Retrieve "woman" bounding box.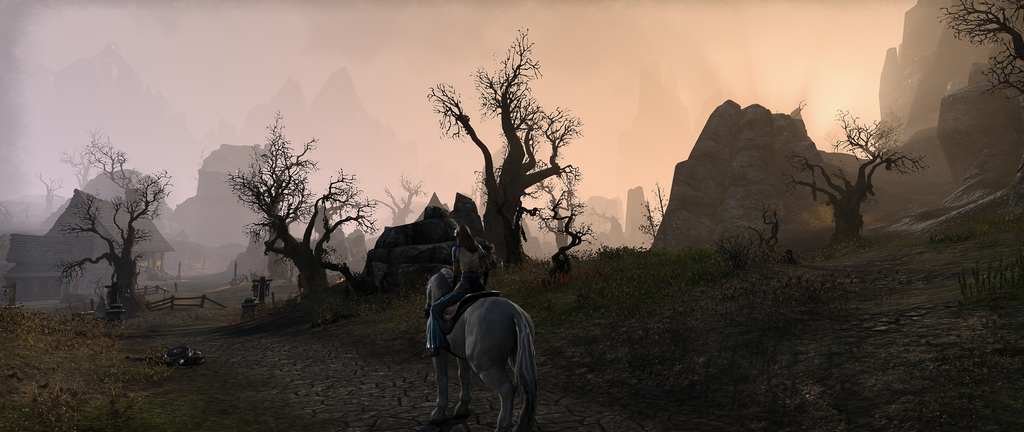
Bounding box: (435, 224, 492, 296).
